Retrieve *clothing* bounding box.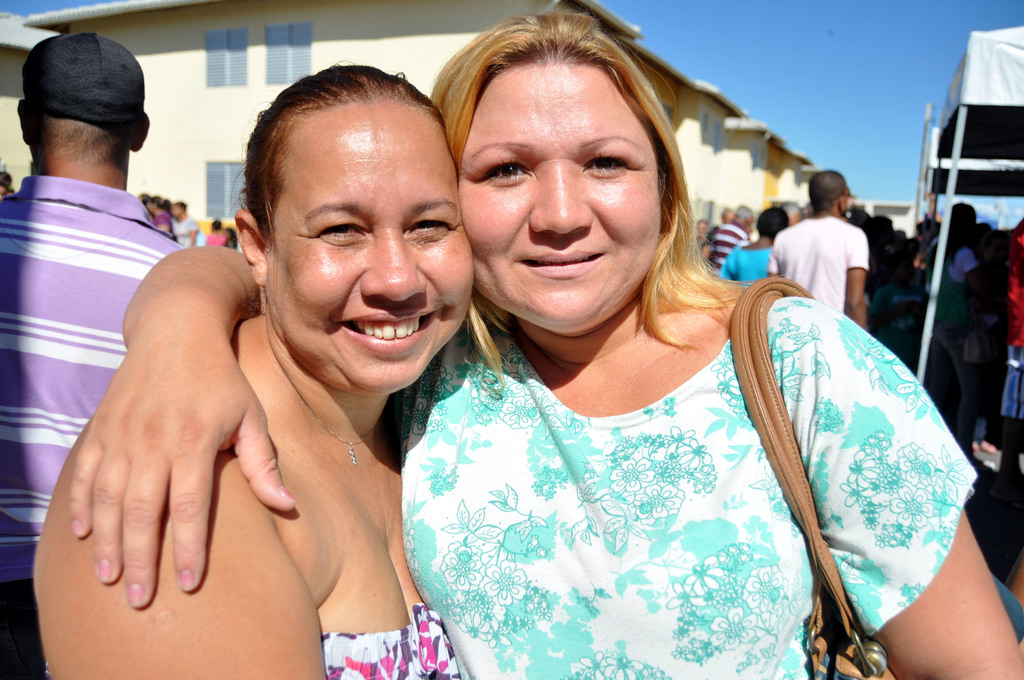
Bounding box: (777, 211, 874, 311).
